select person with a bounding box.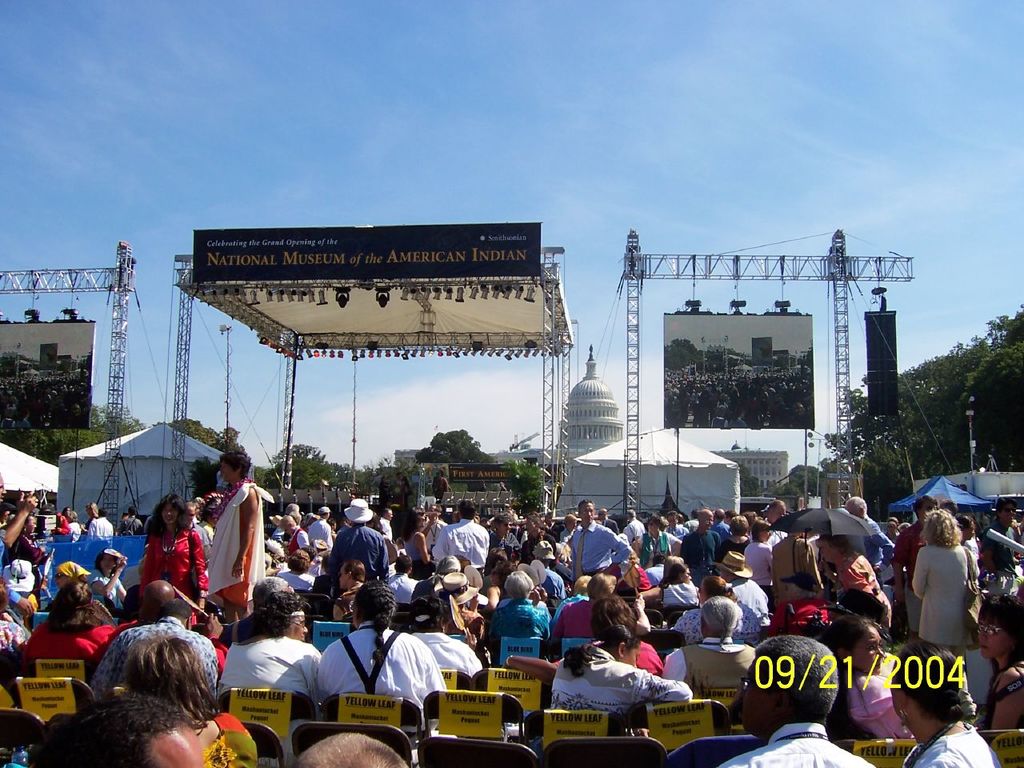
bbox=[80, 506, 118, 571].
